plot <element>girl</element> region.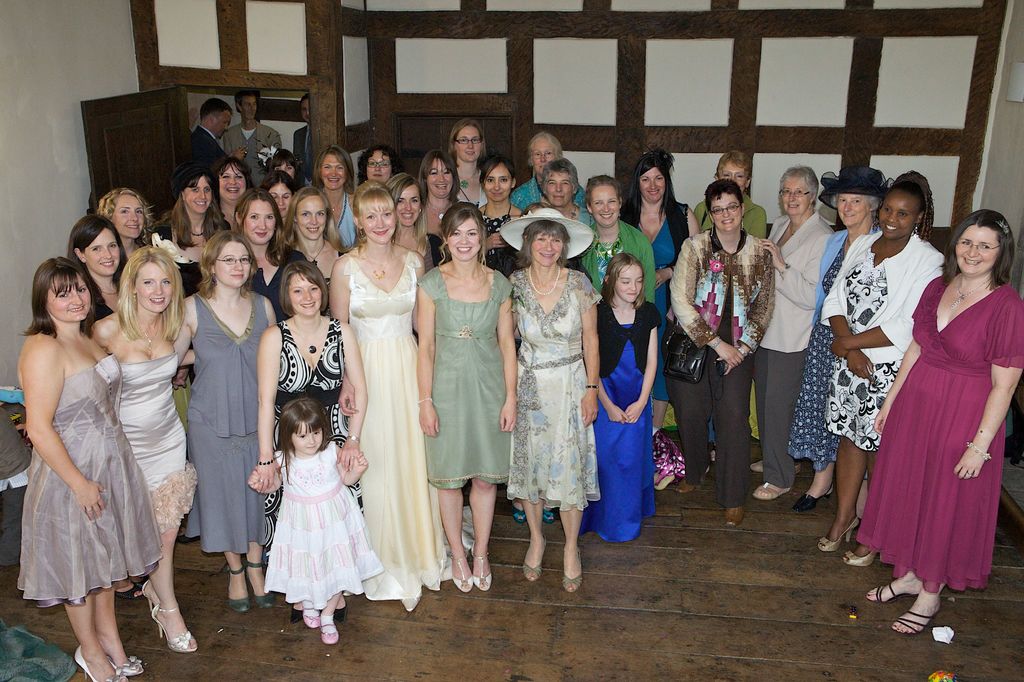
Plotted at bbox(378, 176, 445, 268).
